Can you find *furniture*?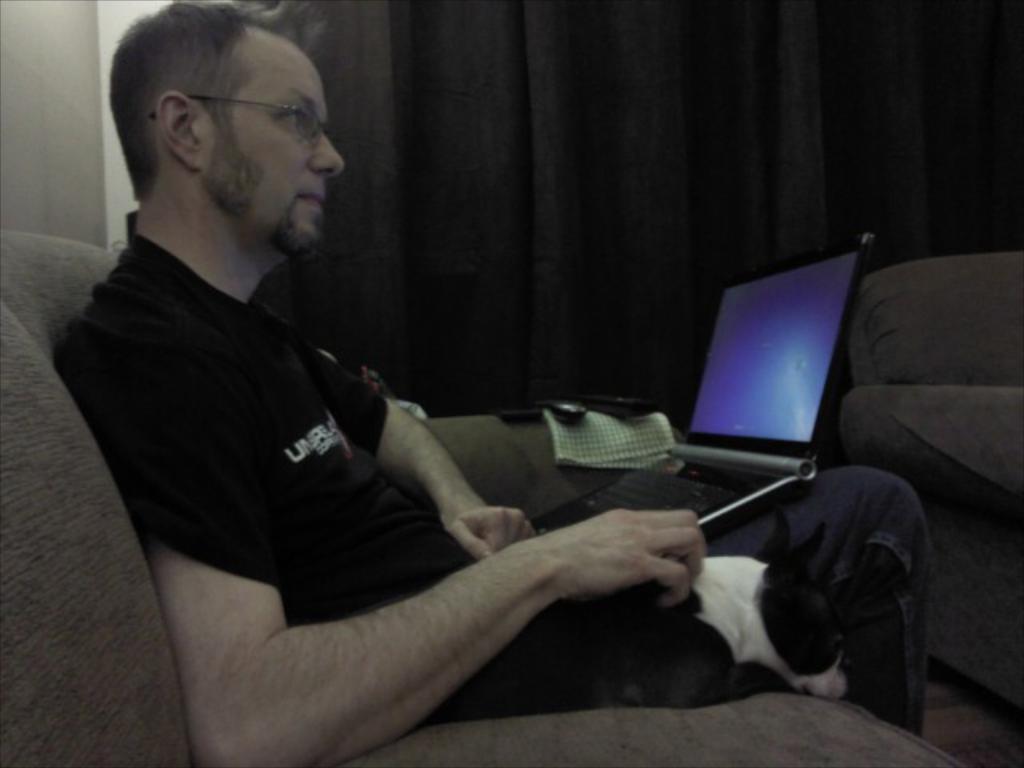
Yes, bounding box: box(829, 250, 1022, 712).
